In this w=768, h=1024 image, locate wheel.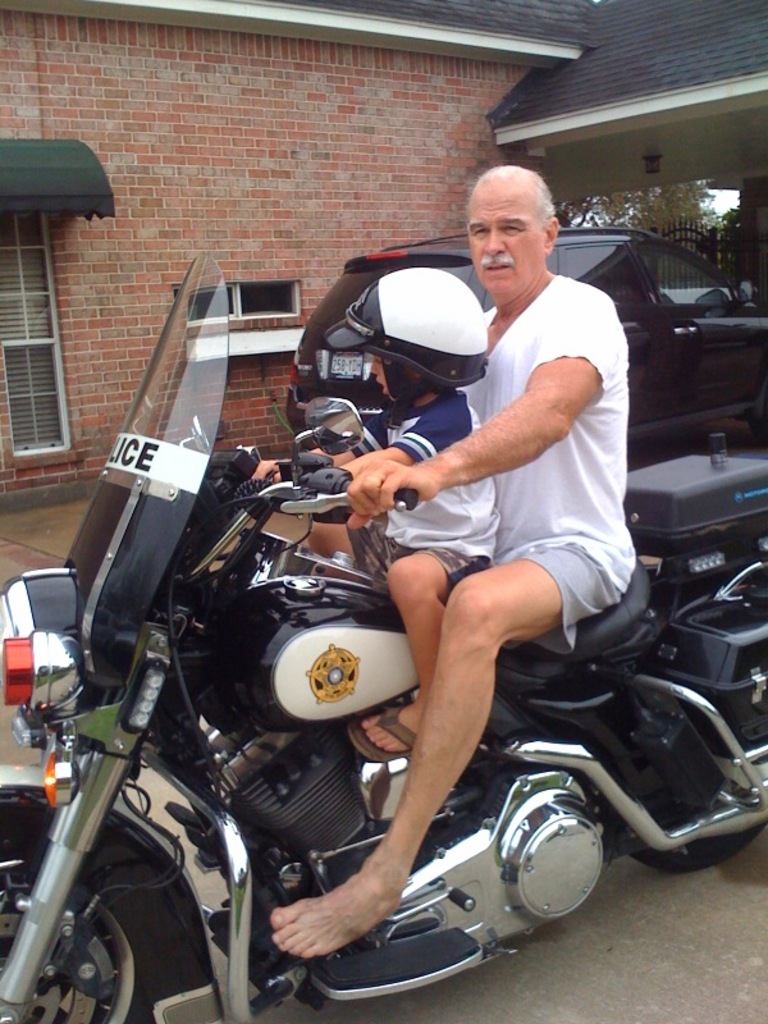
Bounding box: bbox=(749, 407, 767, 447).
